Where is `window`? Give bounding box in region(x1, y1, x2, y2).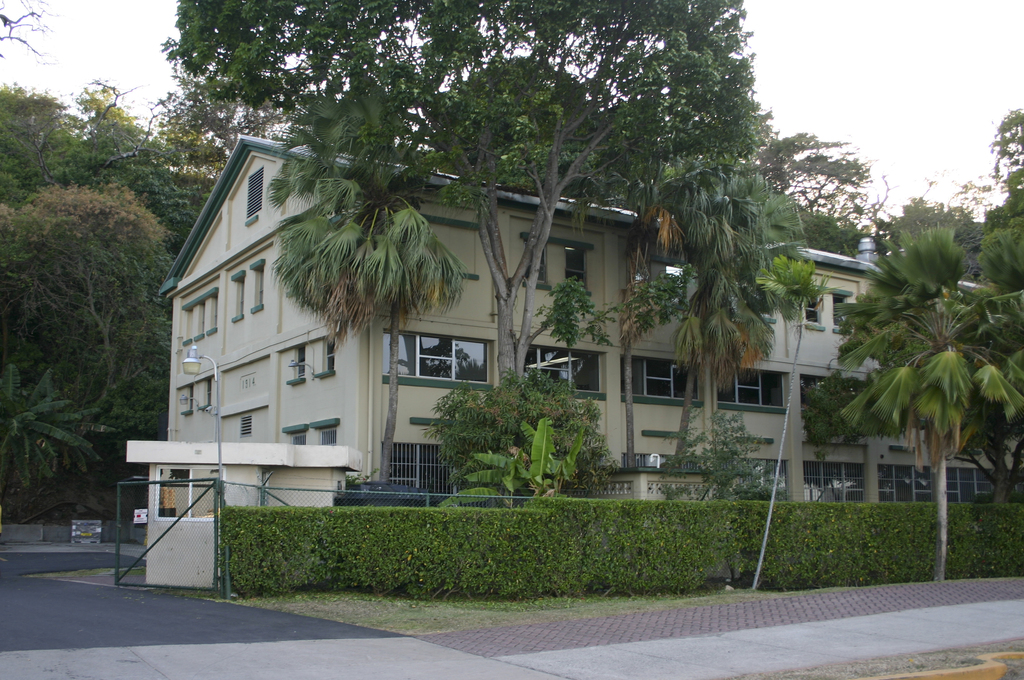
region(517, 243, 552, 289).
